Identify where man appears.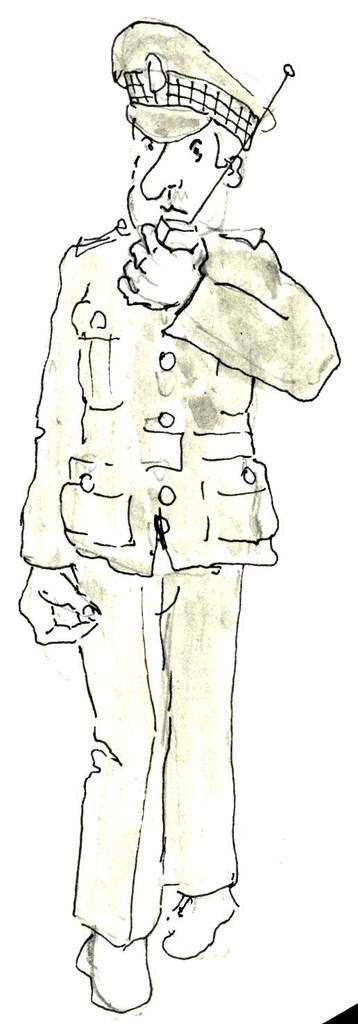
Appears at x1=16, y1=16, x2=338, y2=1016.
